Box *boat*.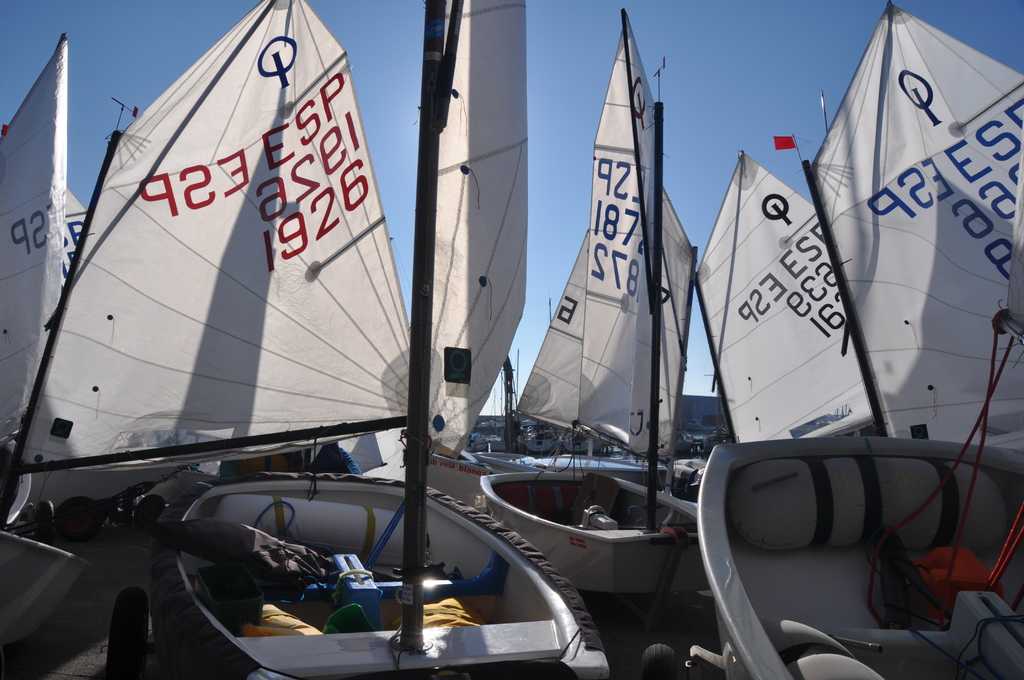
[410, 0, 531, 500].
